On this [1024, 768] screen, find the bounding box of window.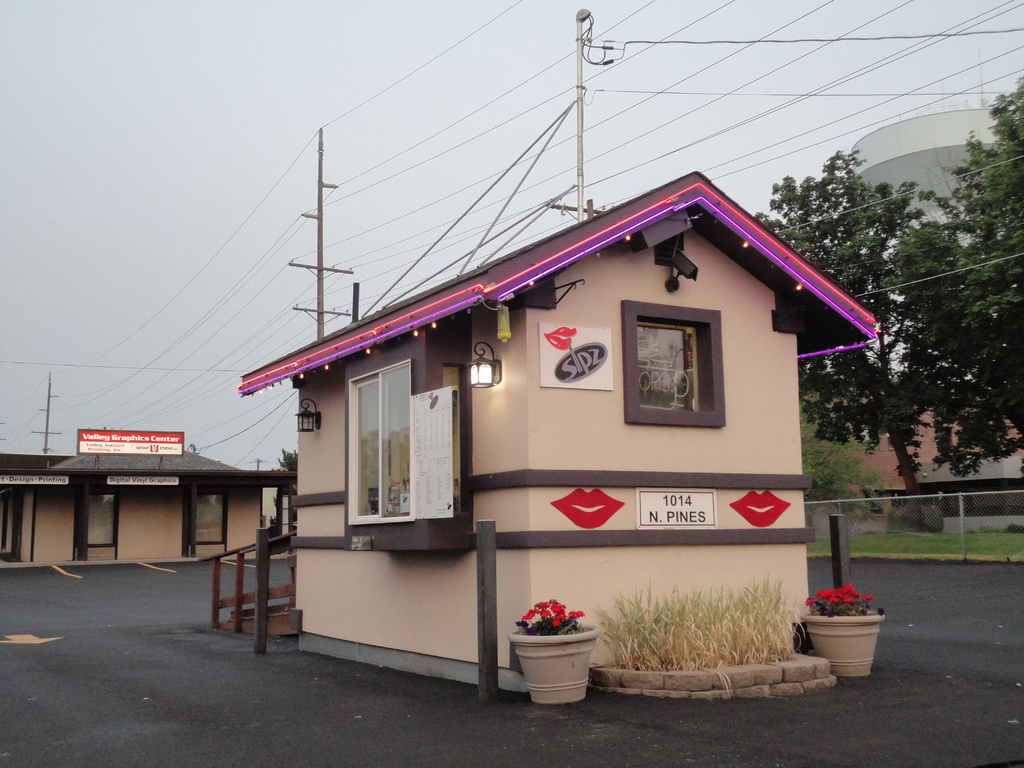
Bounding box: detection(858, 426, 874, 452).
